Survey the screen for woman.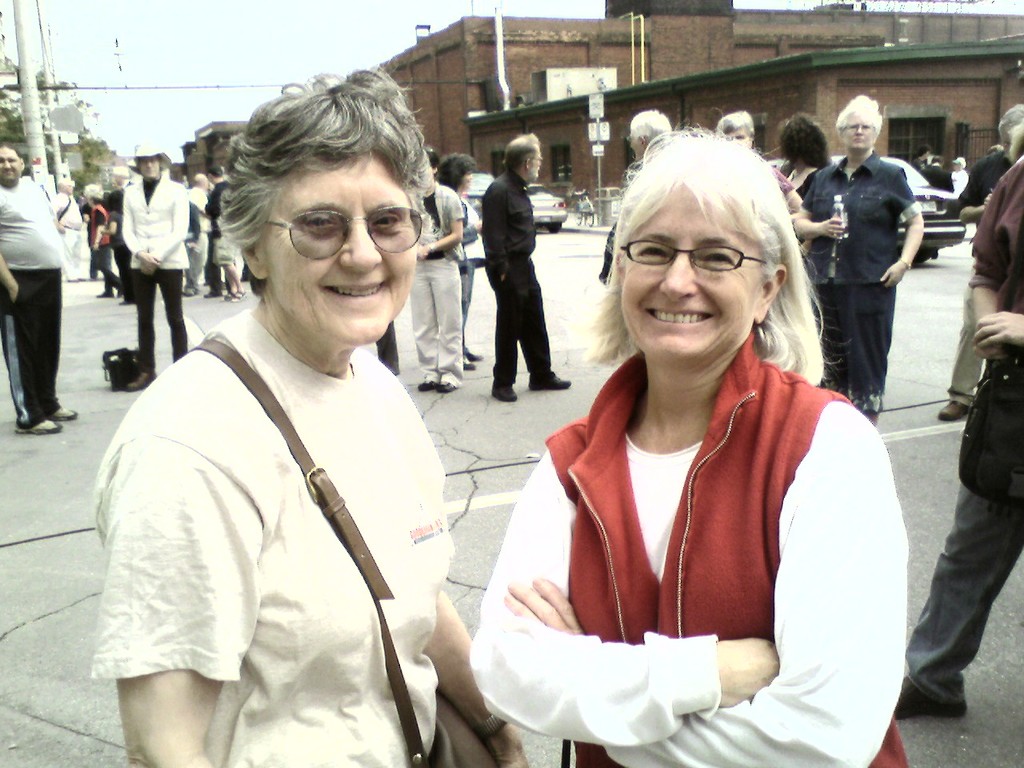
Survey found: [left=438, top=151, right=482, bottom=370].
